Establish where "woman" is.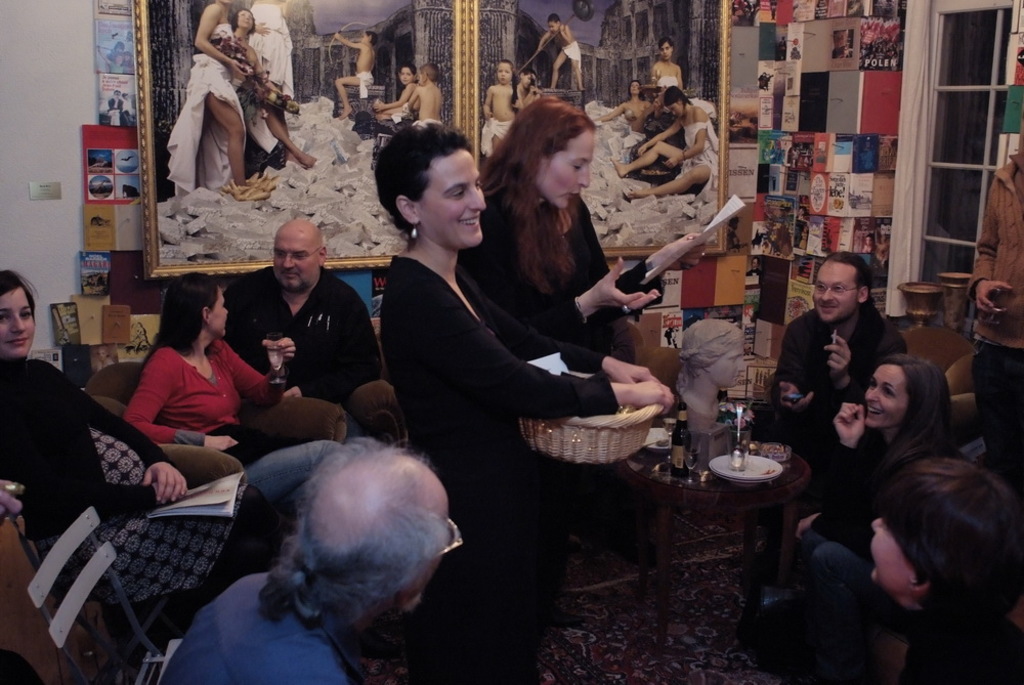
Established at 868 459 1023 684.
